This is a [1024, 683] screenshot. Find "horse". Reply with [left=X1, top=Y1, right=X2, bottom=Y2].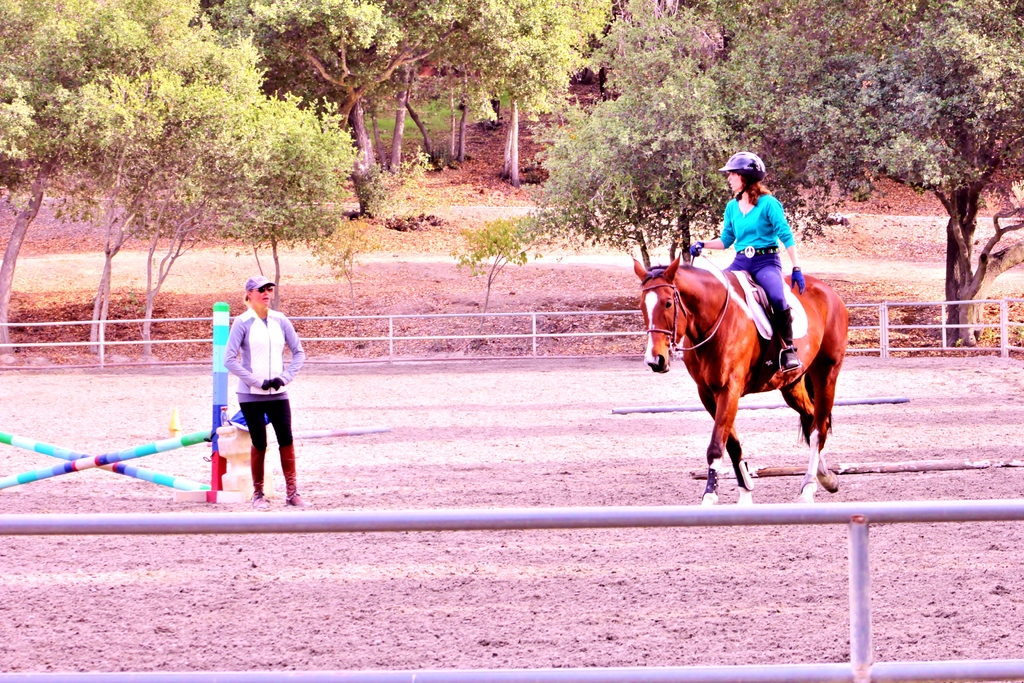
[left=632, top=254, right=852, bottom=509].
